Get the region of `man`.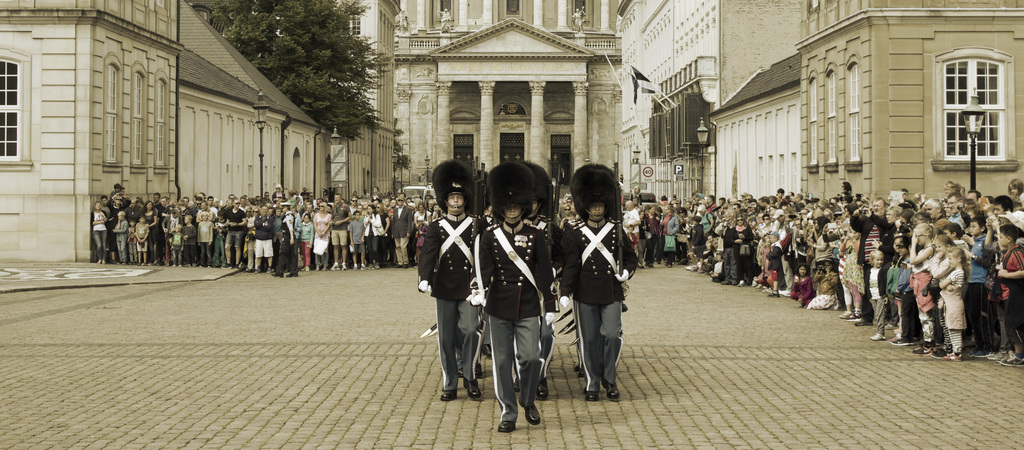
BBox(150, 192, 161, 211).
